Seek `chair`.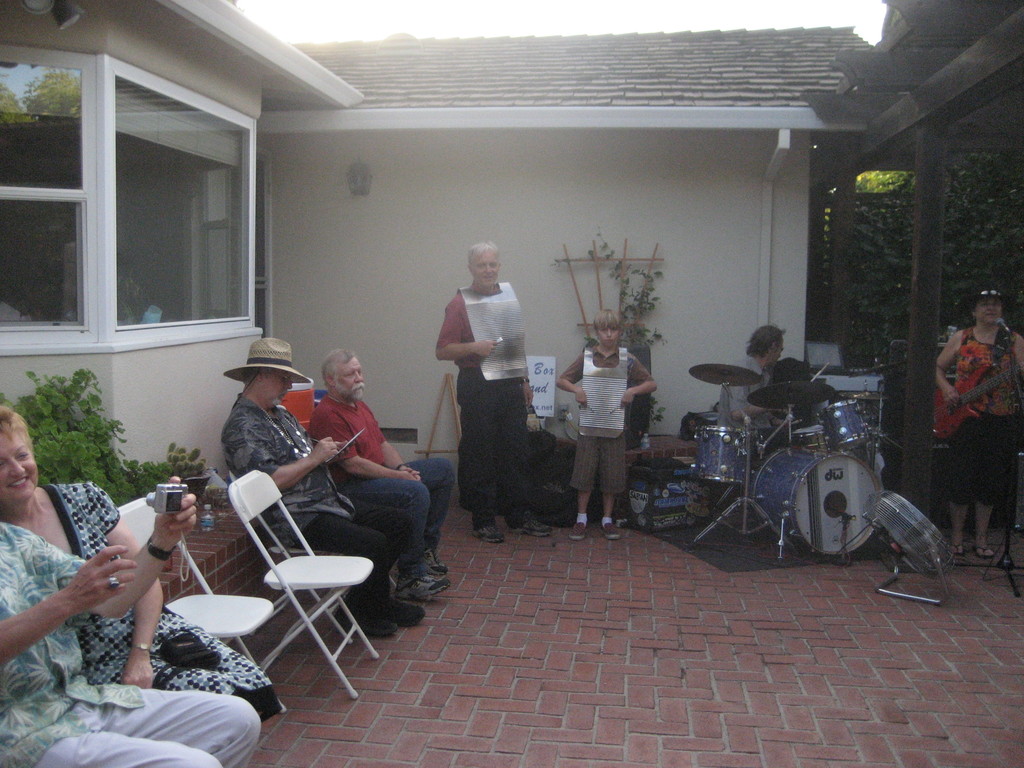
x1=216, y1=459, x2=357, y2=705.
